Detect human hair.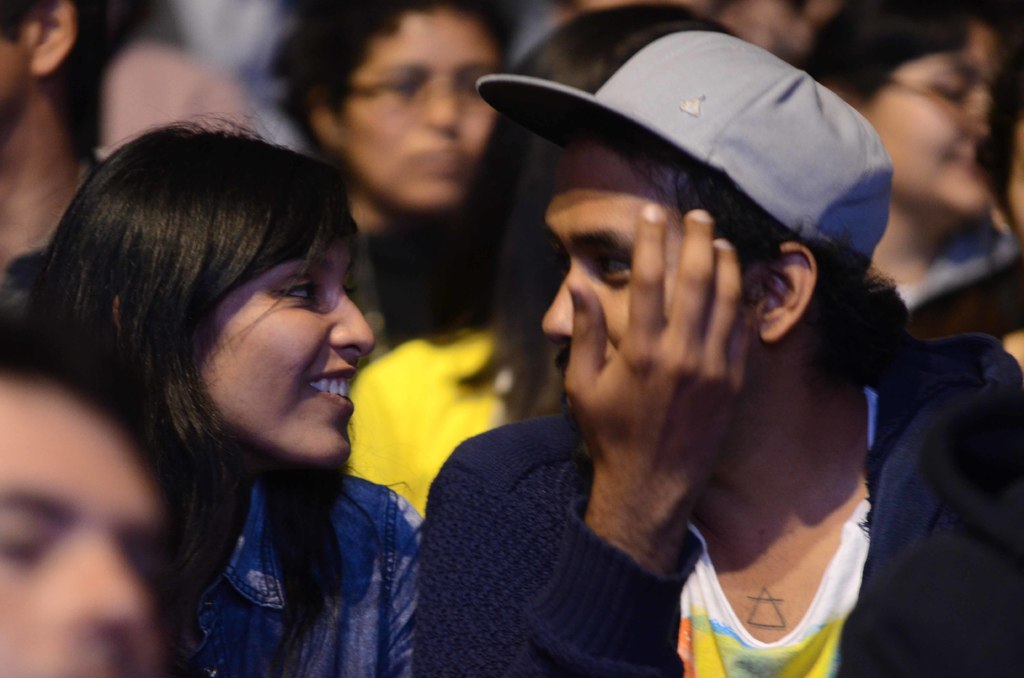
Detected at <box>255,0,519,172</box>.
